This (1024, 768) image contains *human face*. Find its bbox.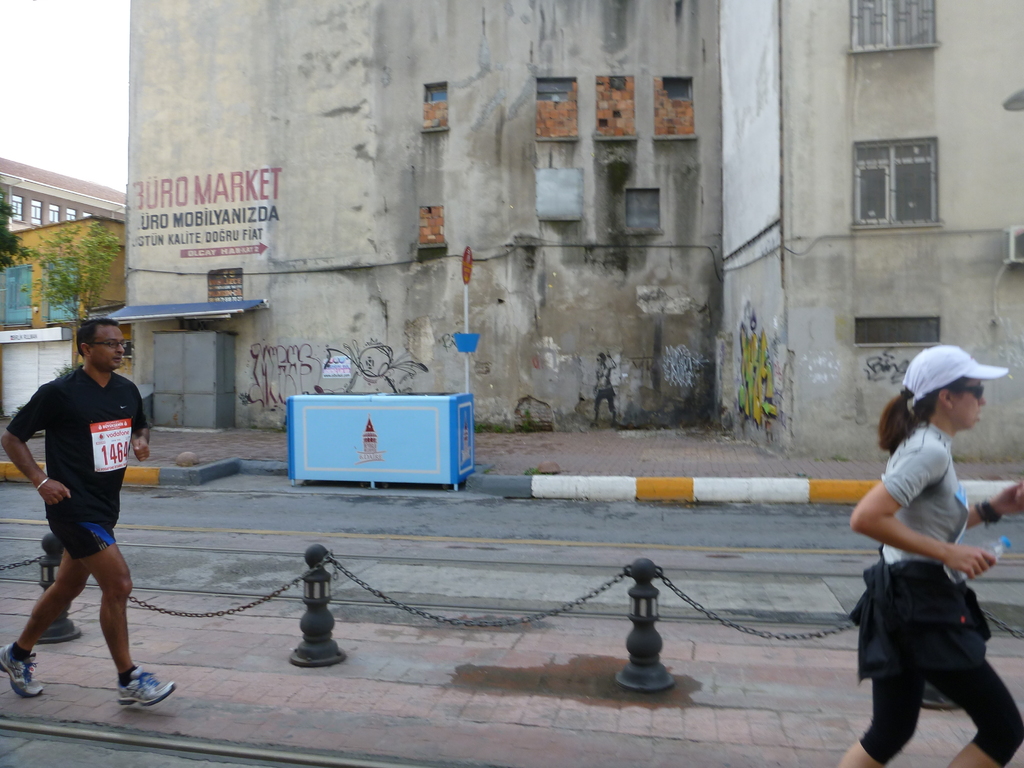
bbox=[95, 330, 124, 373].
